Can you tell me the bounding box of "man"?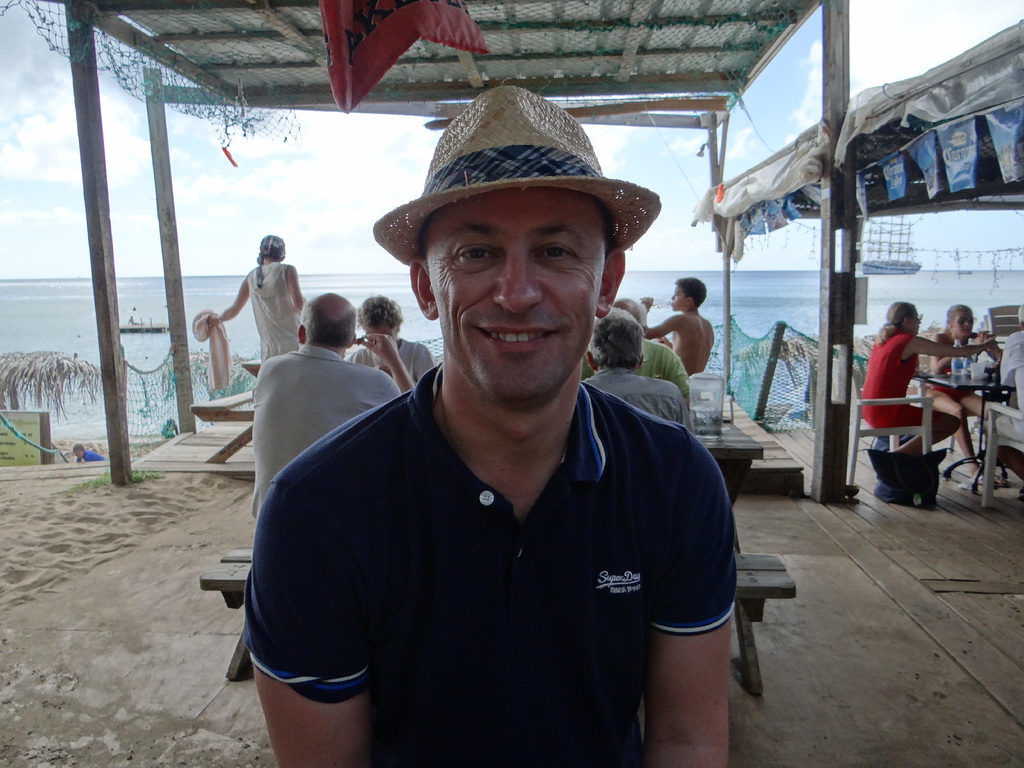
x1=580, y1=306, x2=689, y2=426.
